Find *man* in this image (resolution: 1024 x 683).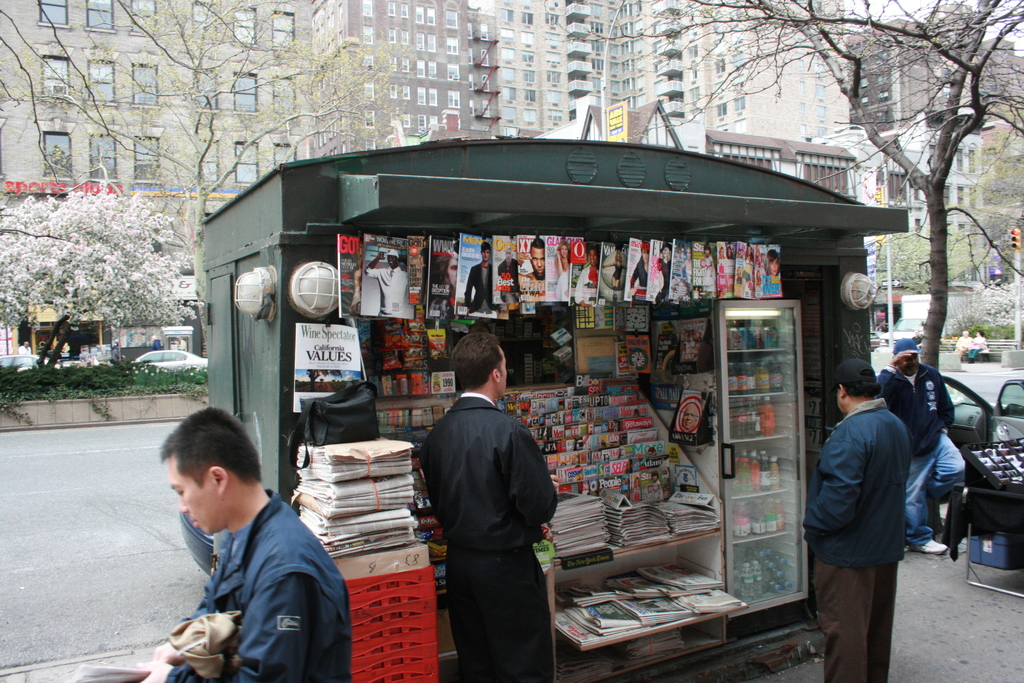
x1=364 y1=247 x2=410 y2=320.
